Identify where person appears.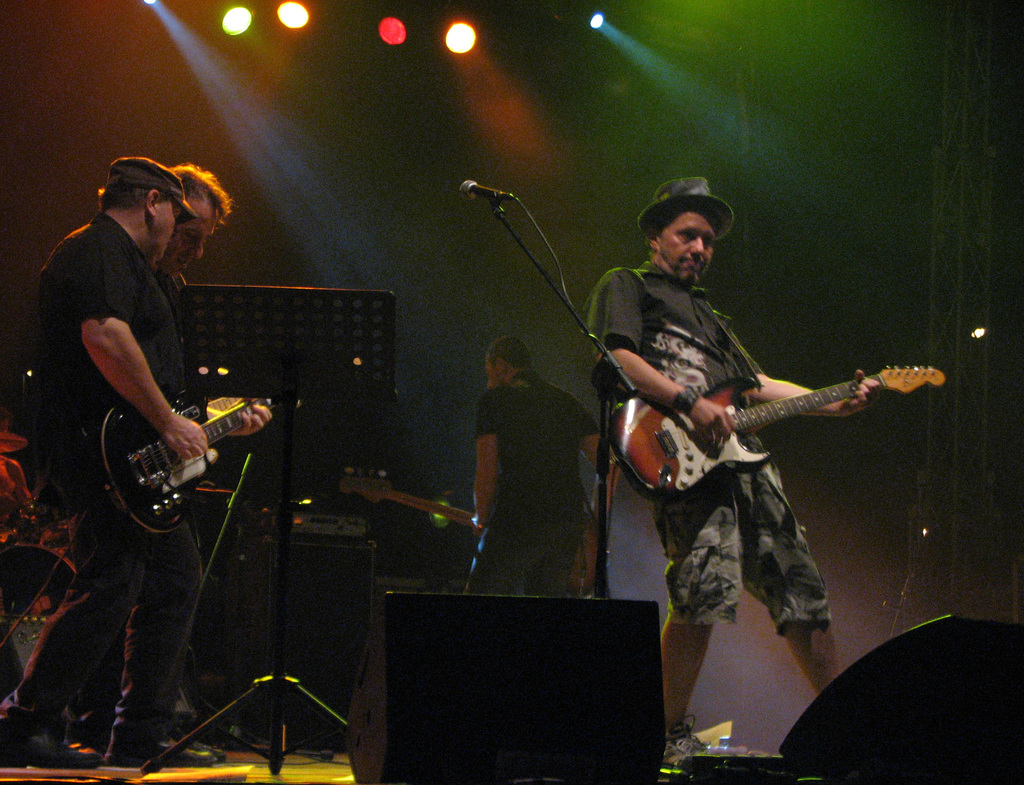
Appears at bbox=(0, 155, 275, 768).
